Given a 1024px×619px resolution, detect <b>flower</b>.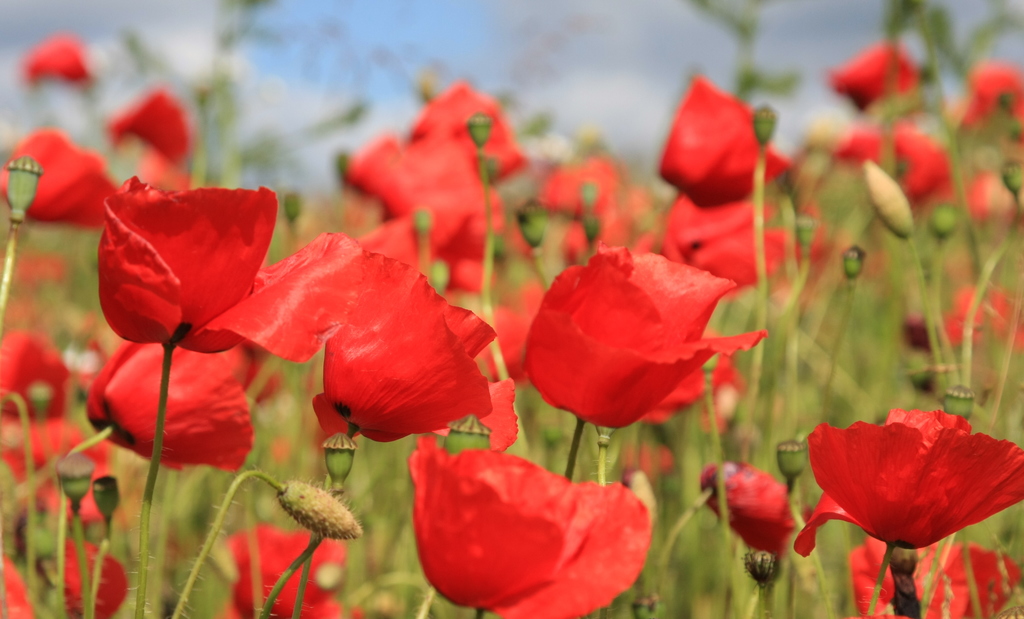
(14,32,93,87).
